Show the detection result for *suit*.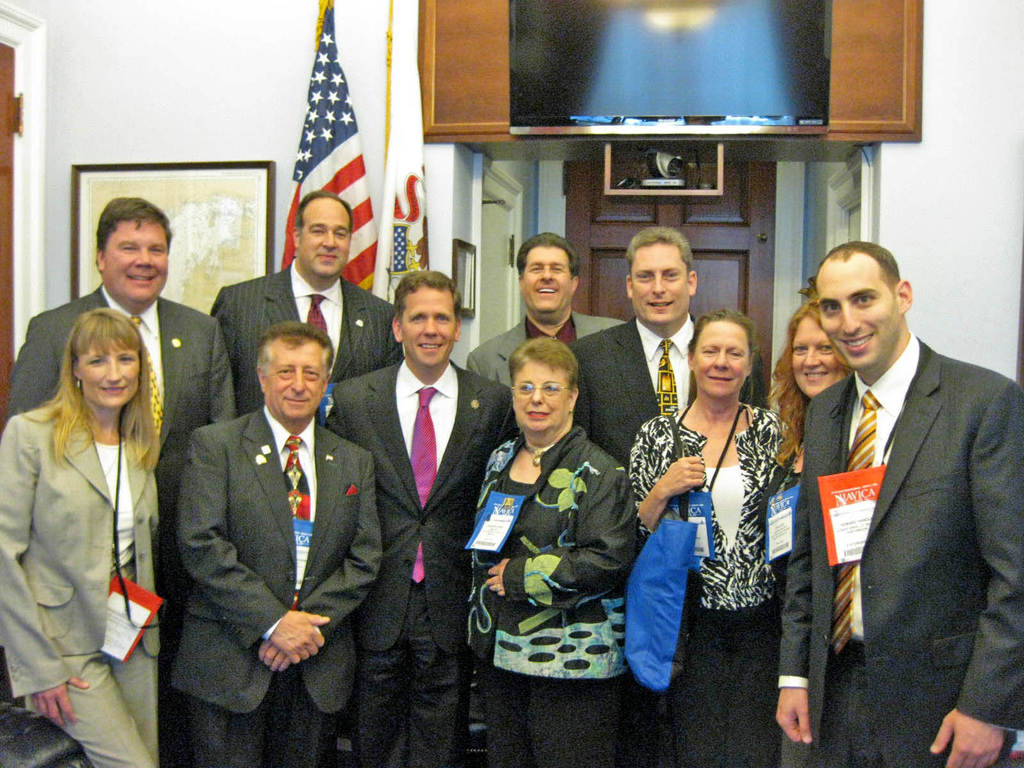
BBox(324, 357, 518, 767).
